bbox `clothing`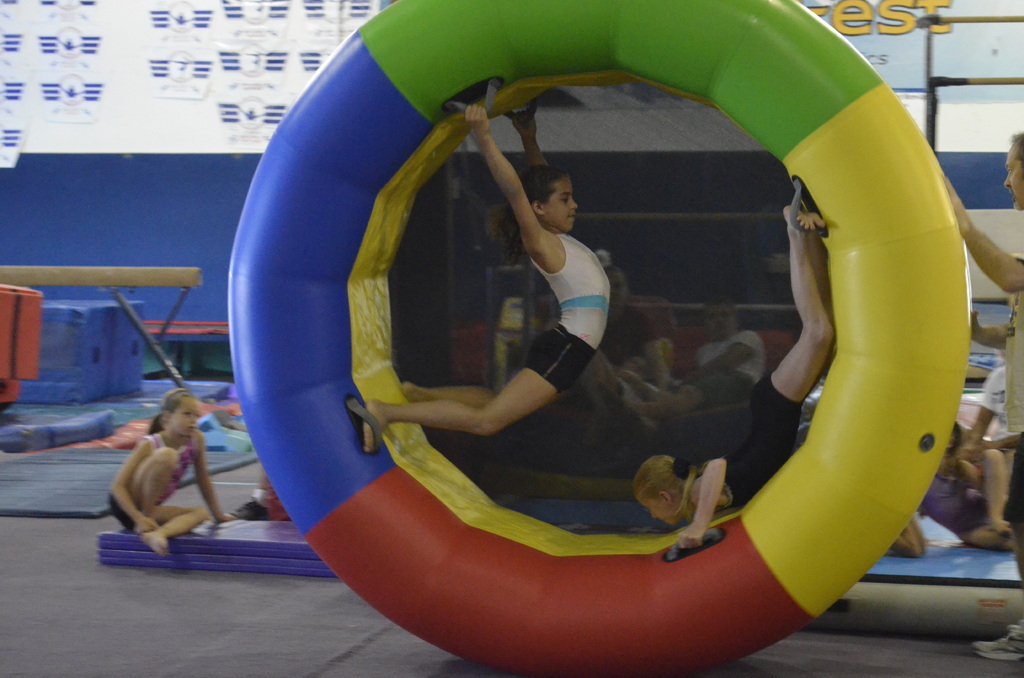
[x1=980, y1=359, x2=1007, y2=423]
